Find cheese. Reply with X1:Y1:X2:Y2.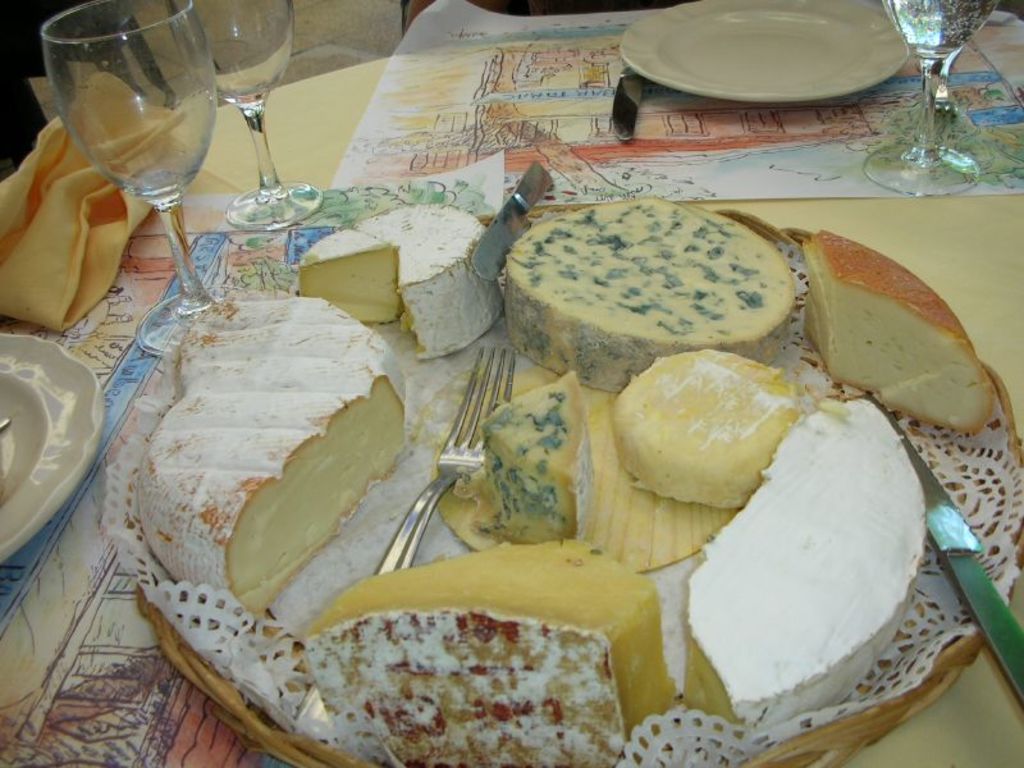
292:192:506:362.
